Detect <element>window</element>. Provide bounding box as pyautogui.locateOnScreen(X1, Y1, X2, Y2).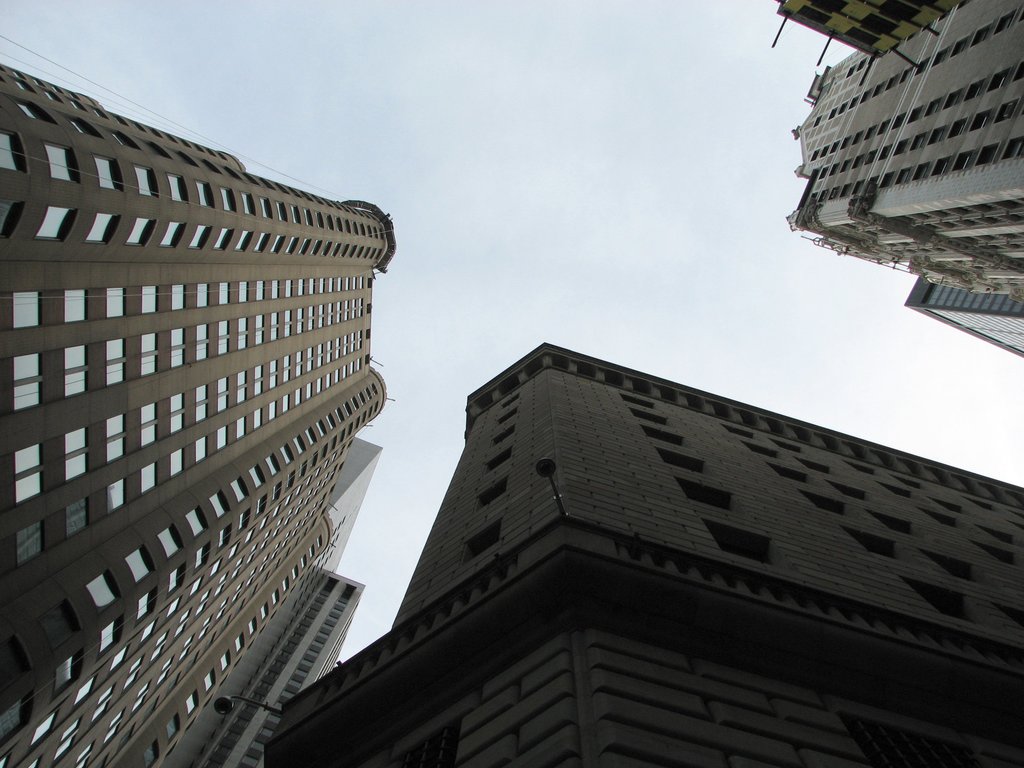
pyautogui.locateOnScreen(904, 573, 1002, 626).
